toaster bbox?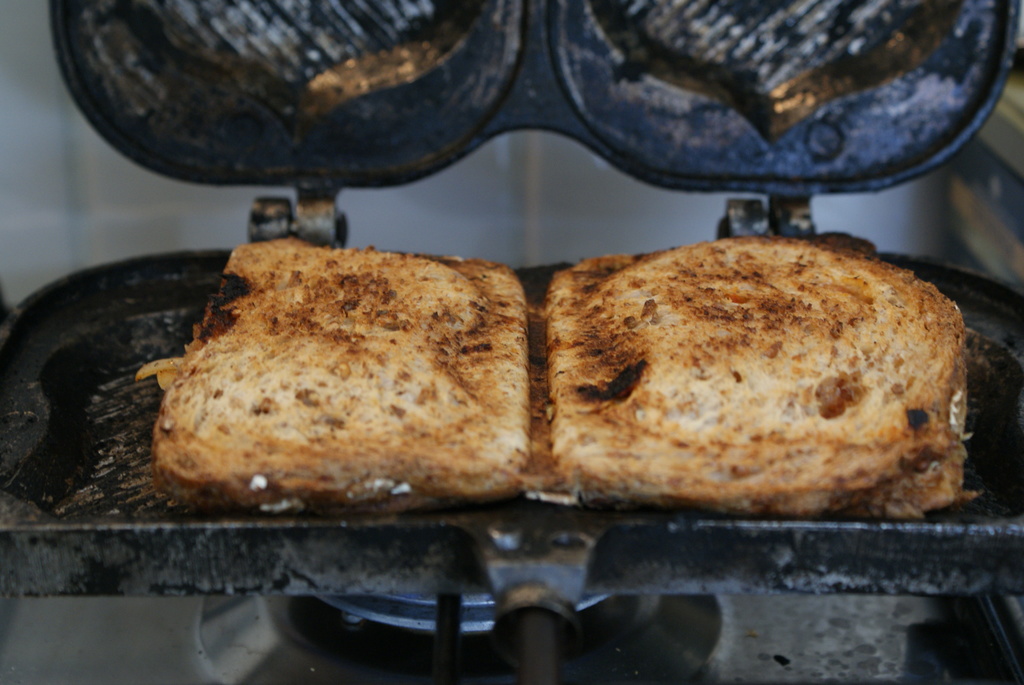
{"x1": 0, "y1": 0, "x2": 1023, "y2": 684}
